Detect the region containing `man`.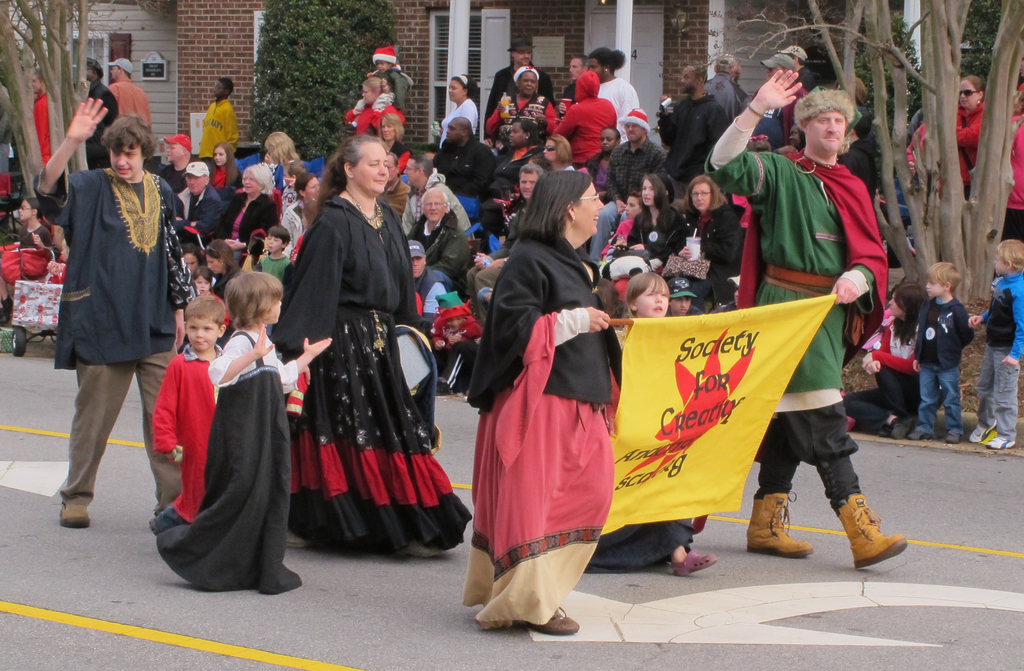
detection(40, 85, 179, 514).
